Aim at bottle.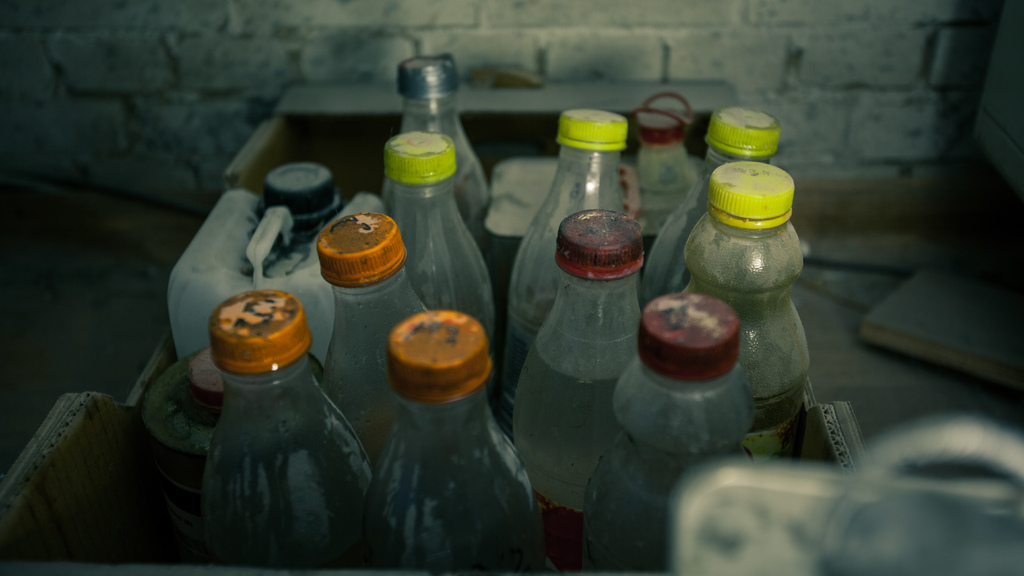
Aimed at x1=582, y1=308, x2=763, y2=575.
